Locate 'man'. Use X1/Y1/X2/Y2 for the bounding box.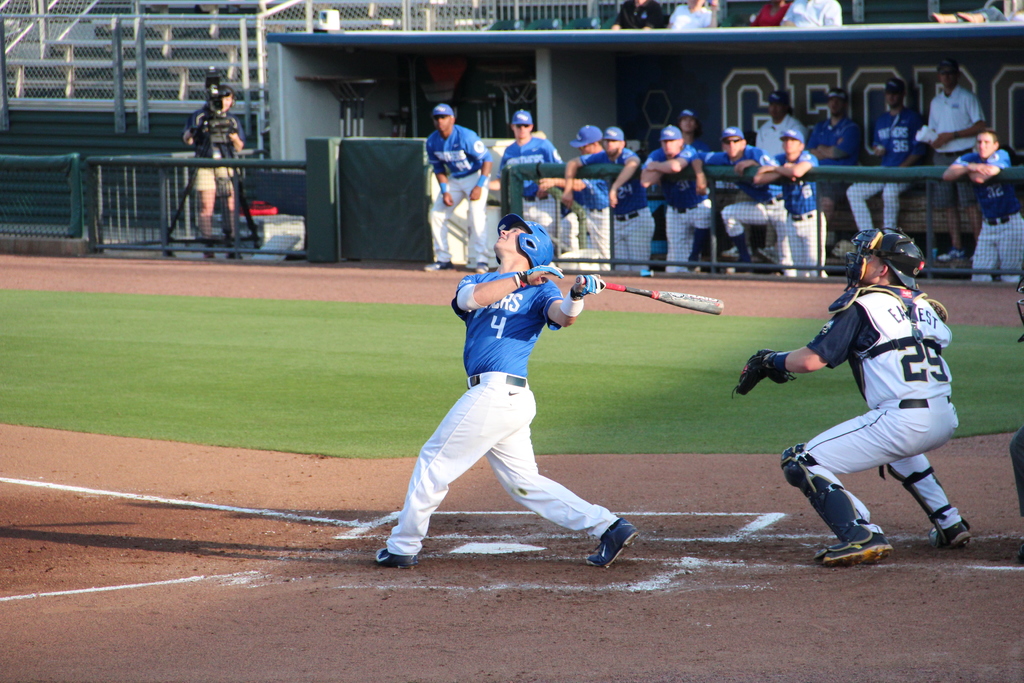
921/0/1023/25.
